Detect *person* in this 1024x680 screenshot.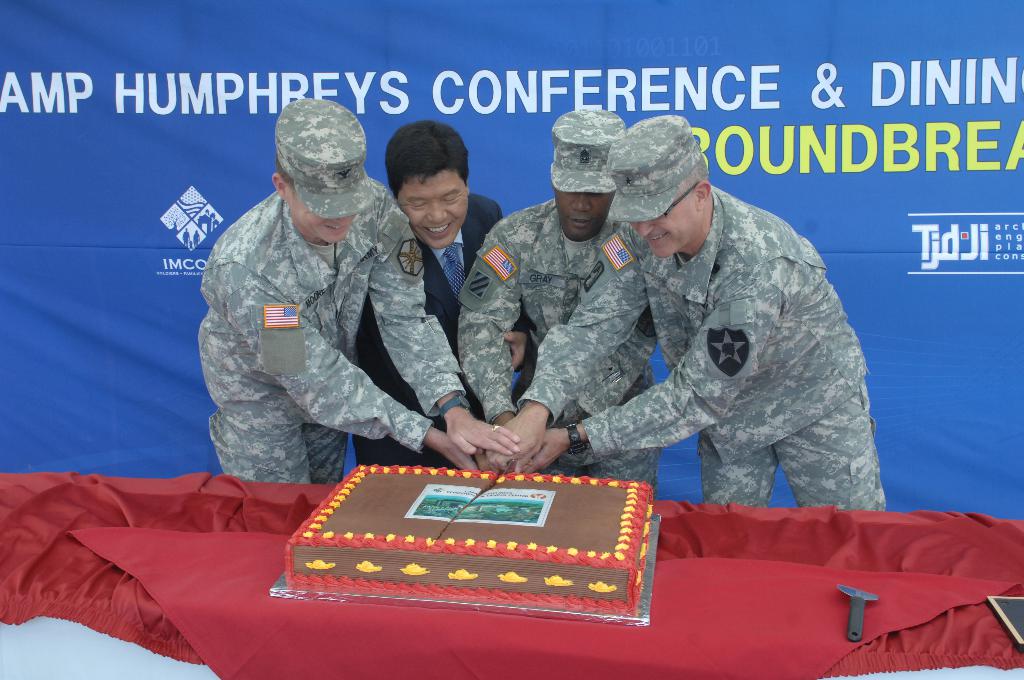
Detection: pyautogui.locateOnScreen(485, 114, 888, 514).
